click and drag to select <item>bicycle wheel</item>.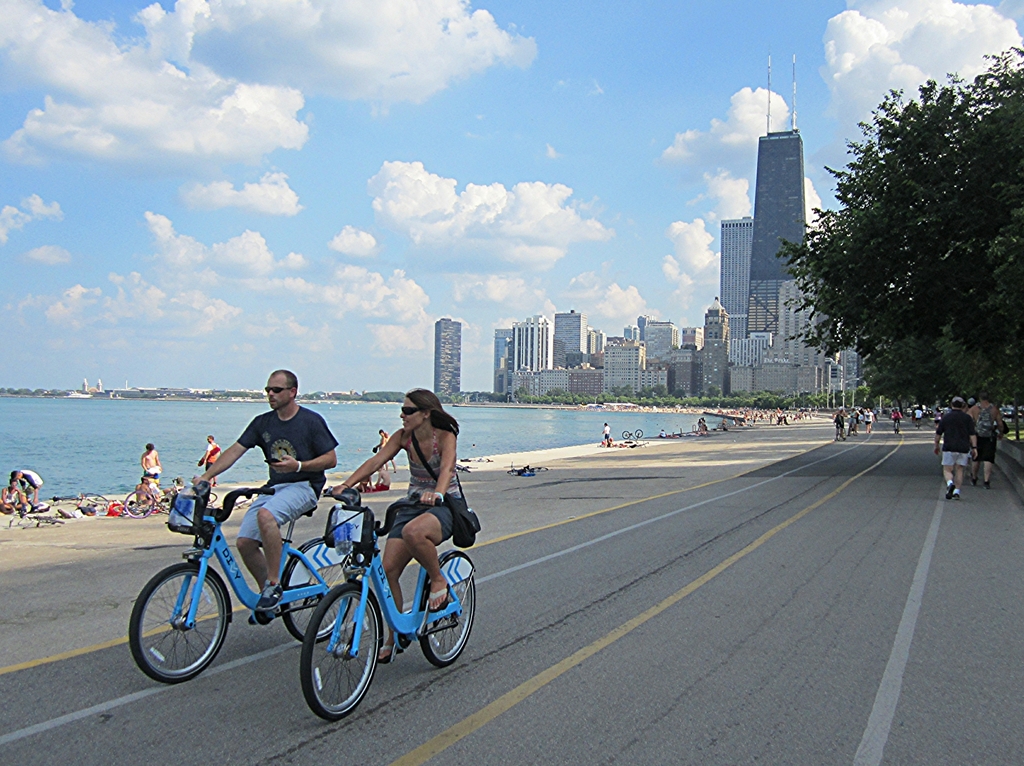
Selection: [140, 577, 218, 690].
